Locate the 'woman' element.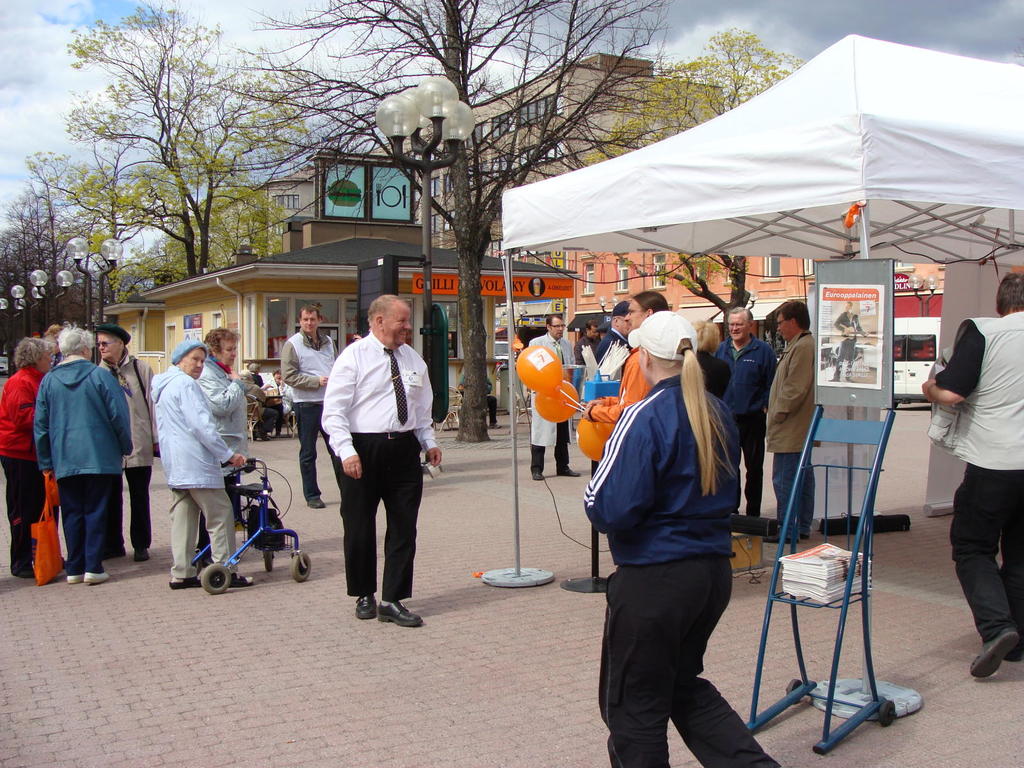
Element bbox: x1=34 y1=323 x2=133 y2=584.
